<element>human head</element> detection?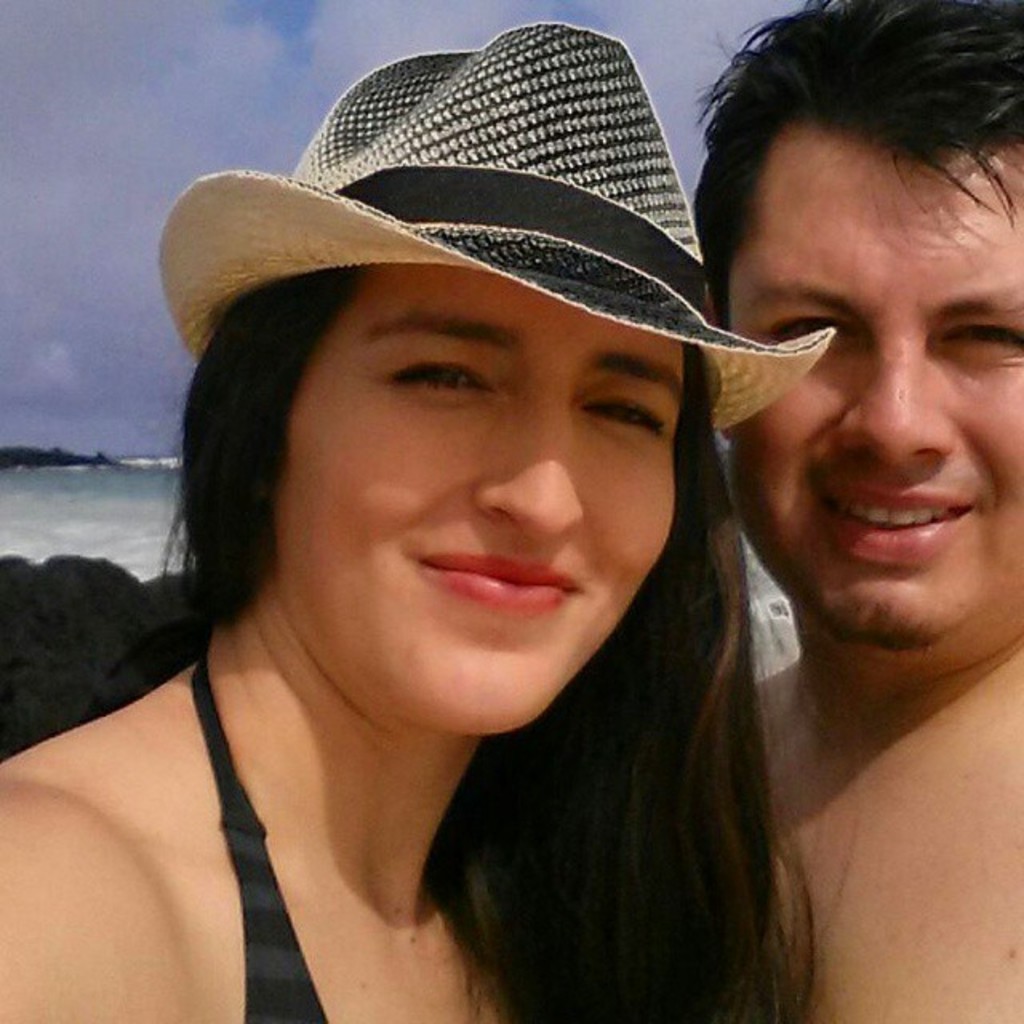
(left=189, top=77, right=701, bottom=739)
